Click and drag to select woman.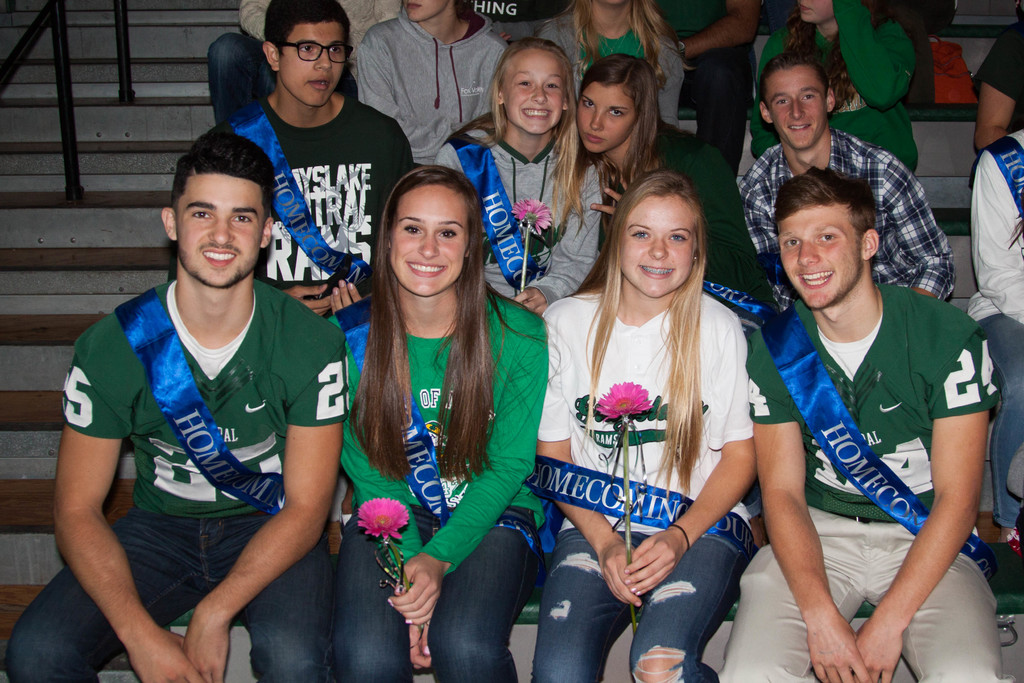
Selection: 748/0/921/178.
